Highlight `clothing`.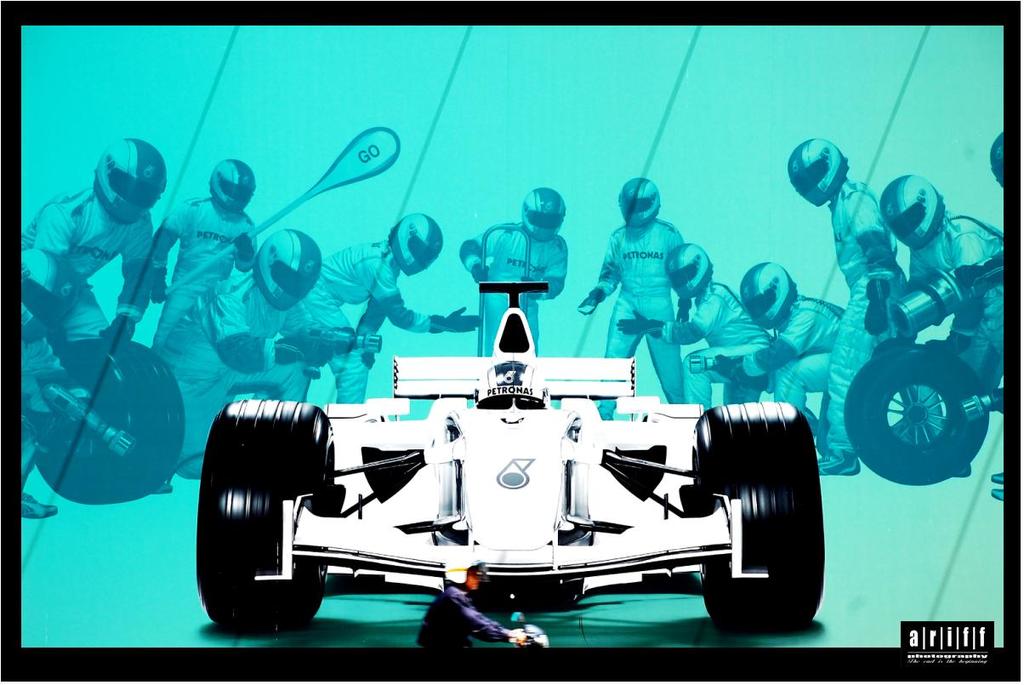
Highlighted region: l=411, t=586, r=509, b=649.
